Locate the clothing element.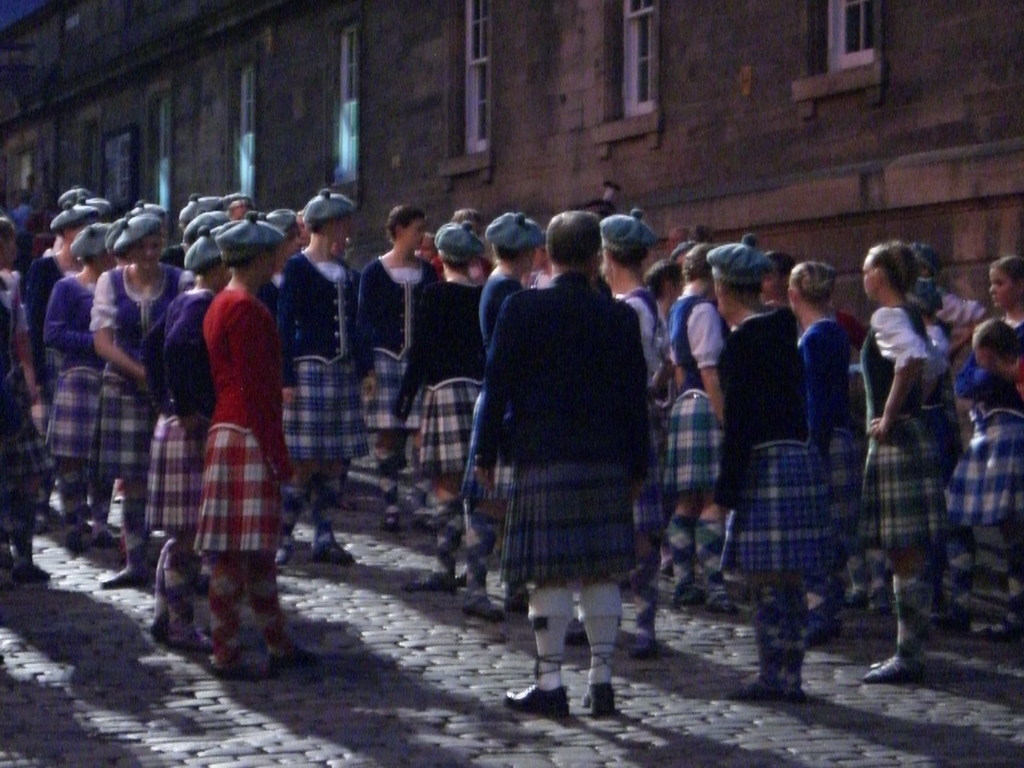
Element bbox: crop(467, 270, 655, 586).
